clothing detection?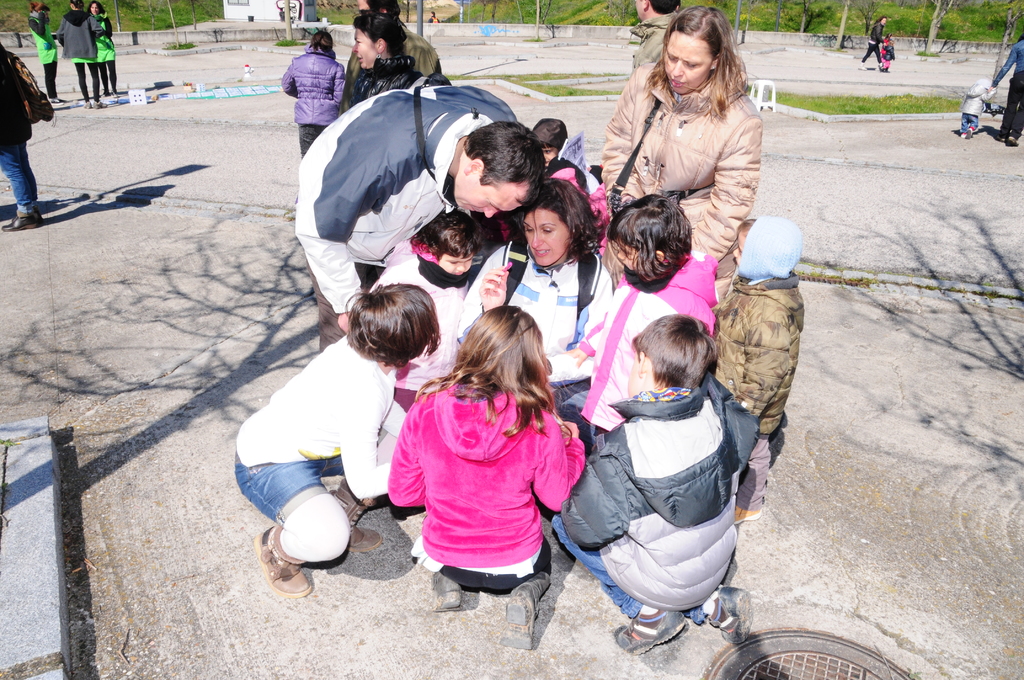
[x1=26, y1=12, x2=63, y2=97]
